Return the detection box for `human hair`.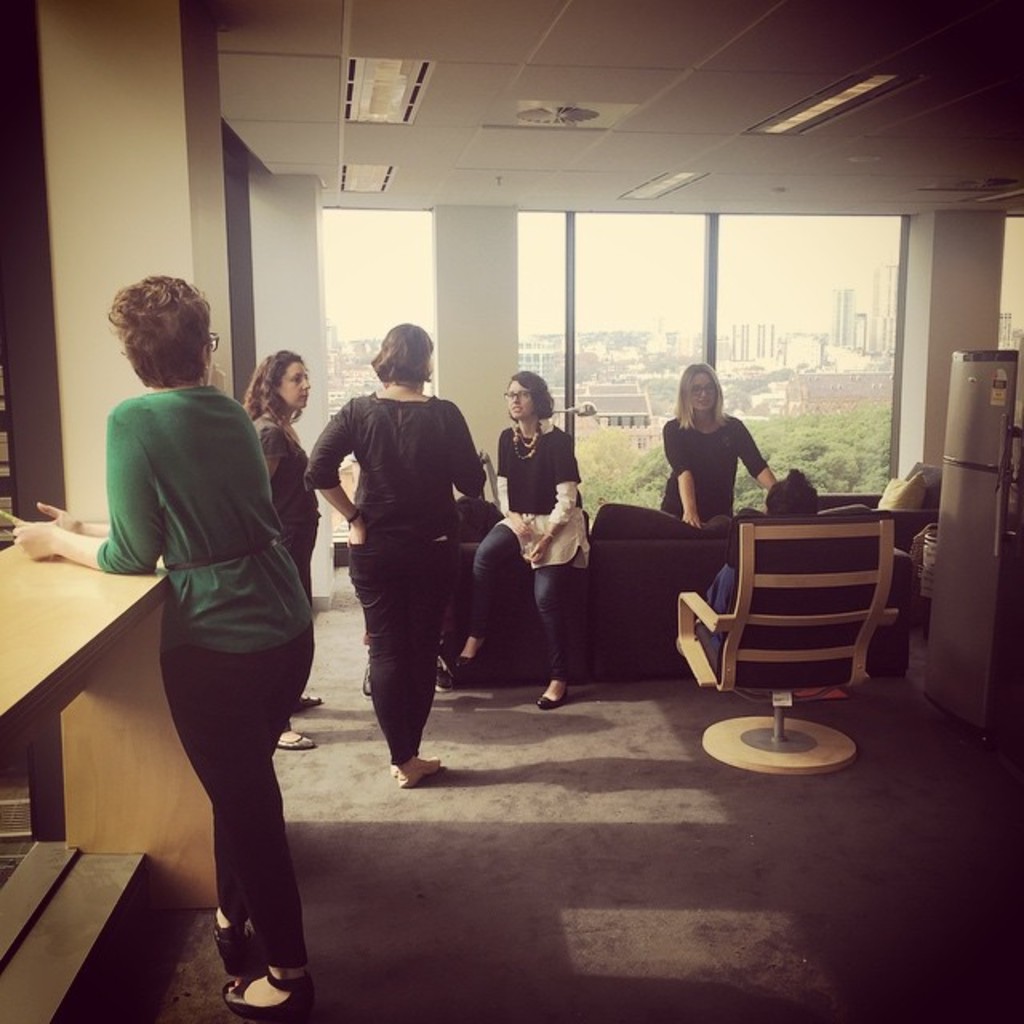
detection(762, 467, 814, 522).
